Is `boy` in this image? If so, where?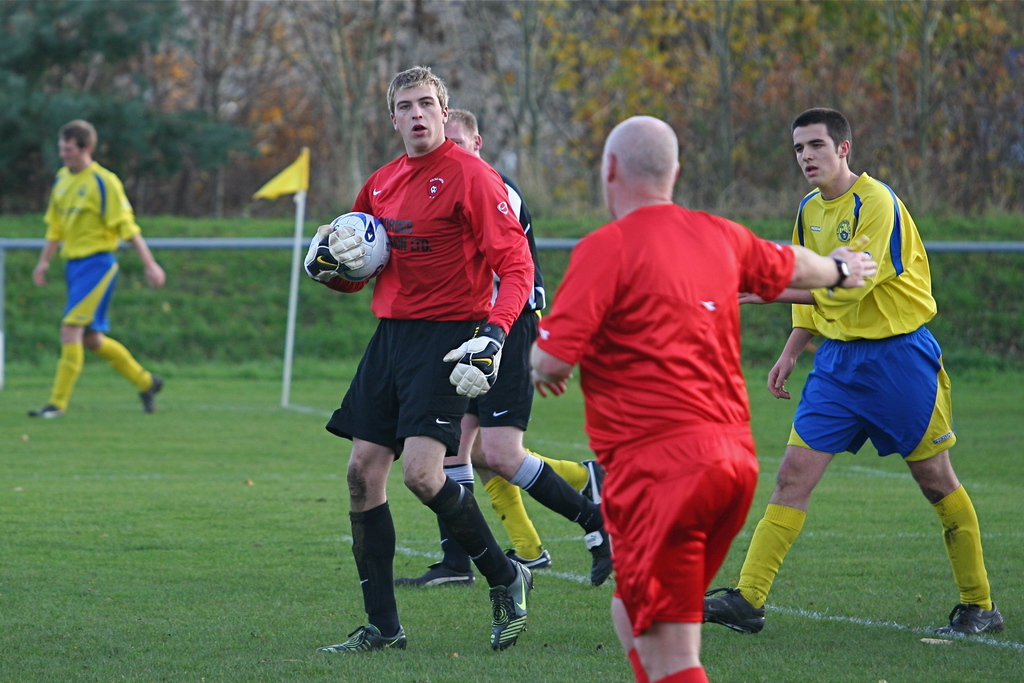
Yes, at 28 121 172 421.
